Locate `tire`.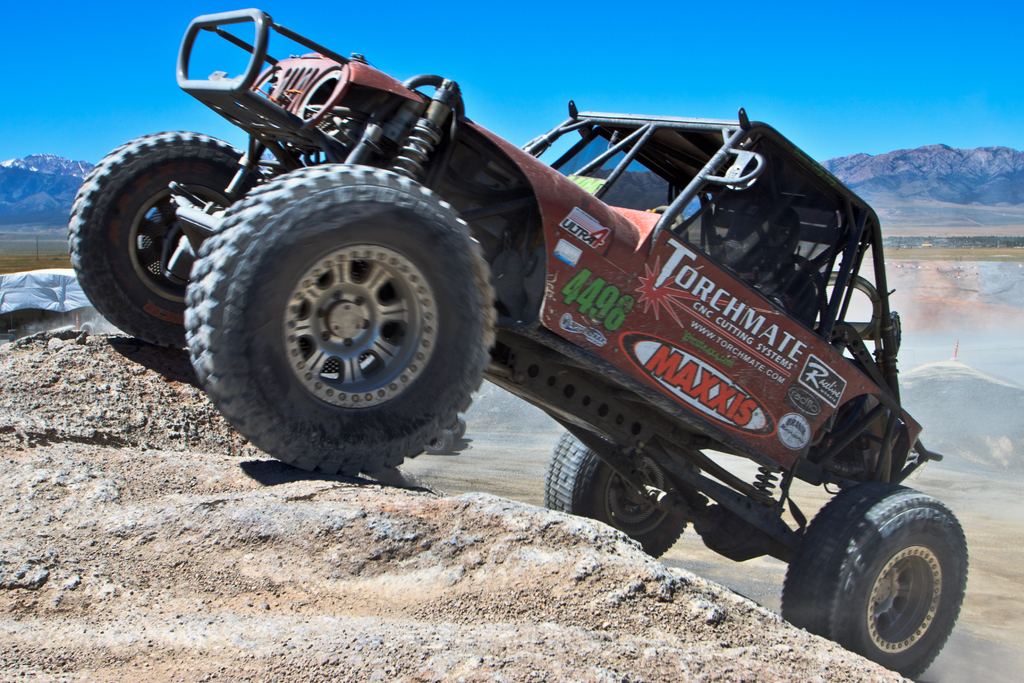
Bounding box: [x1=68, y1=133, x2=263, y2=347].
